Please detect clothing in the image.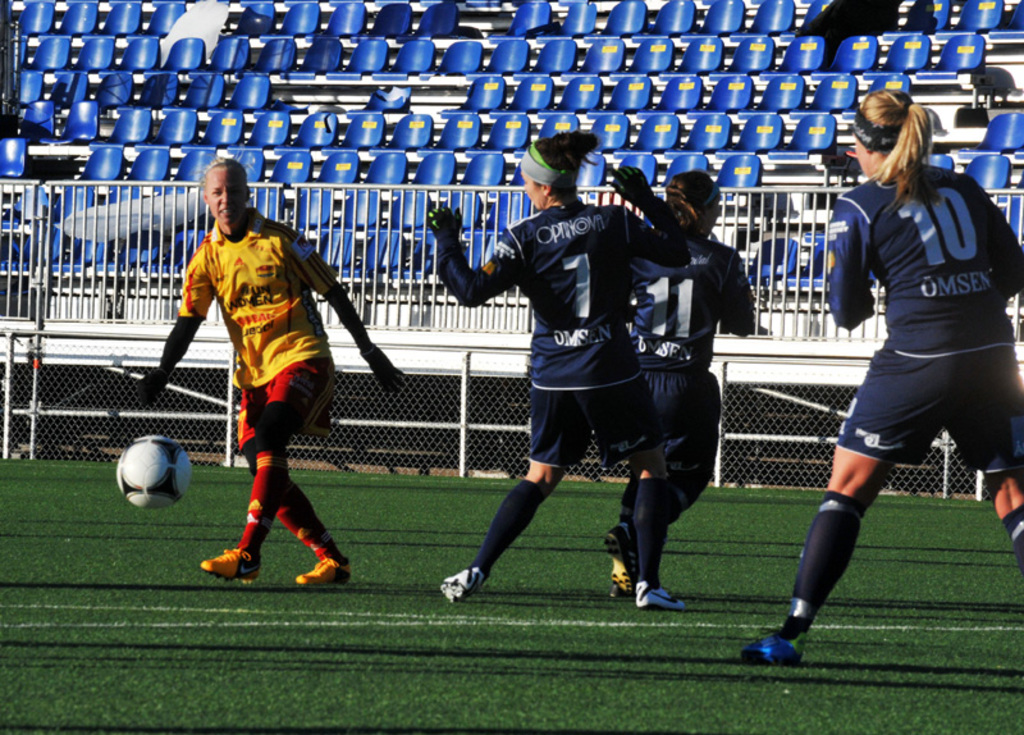
detection(831, 168, 1023, 489).
